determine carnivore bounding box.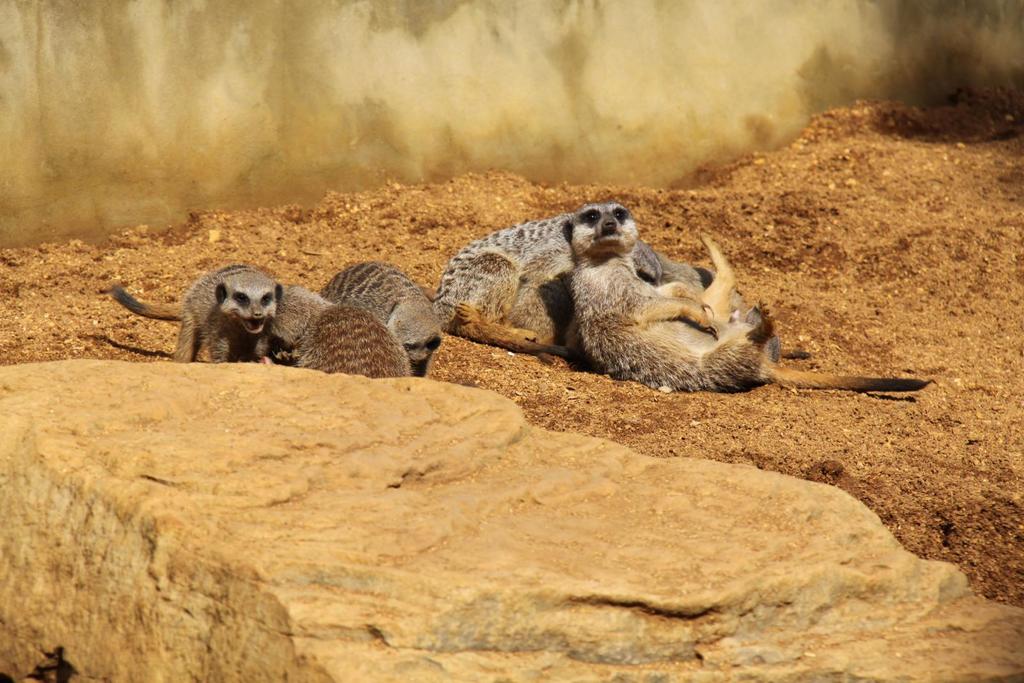
Determined: Rect(565, 197, 938, 391).
